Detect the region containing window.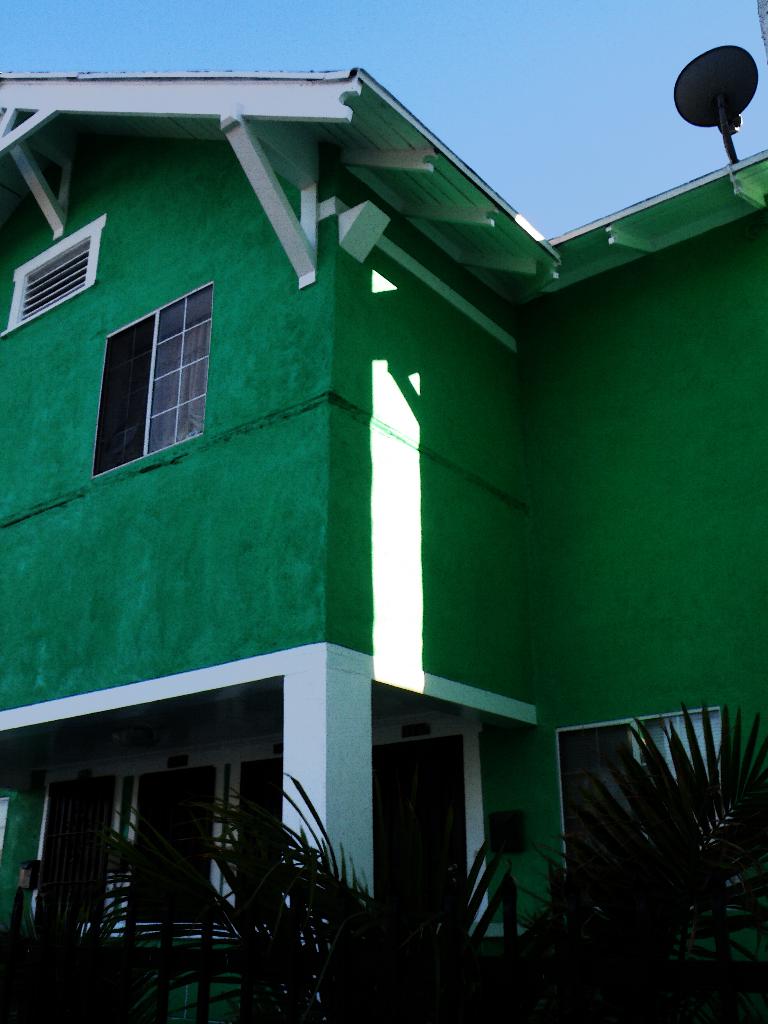
x1=29, y1=744, x2=289, y2=953.
